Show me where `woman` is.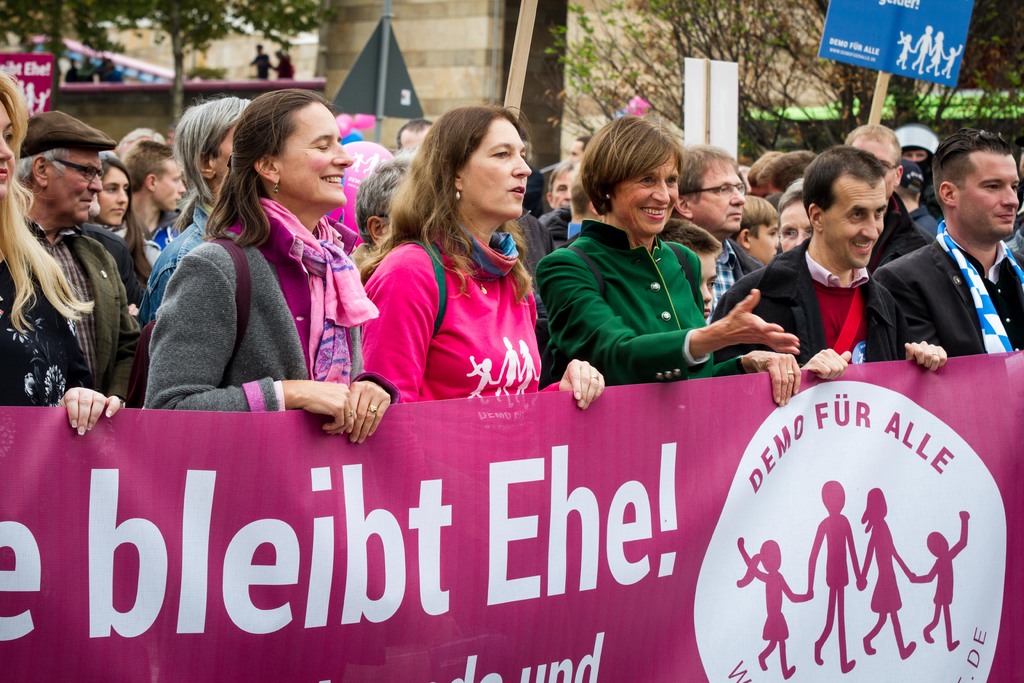
`woman` is at region(0, 73, 127, 442).
